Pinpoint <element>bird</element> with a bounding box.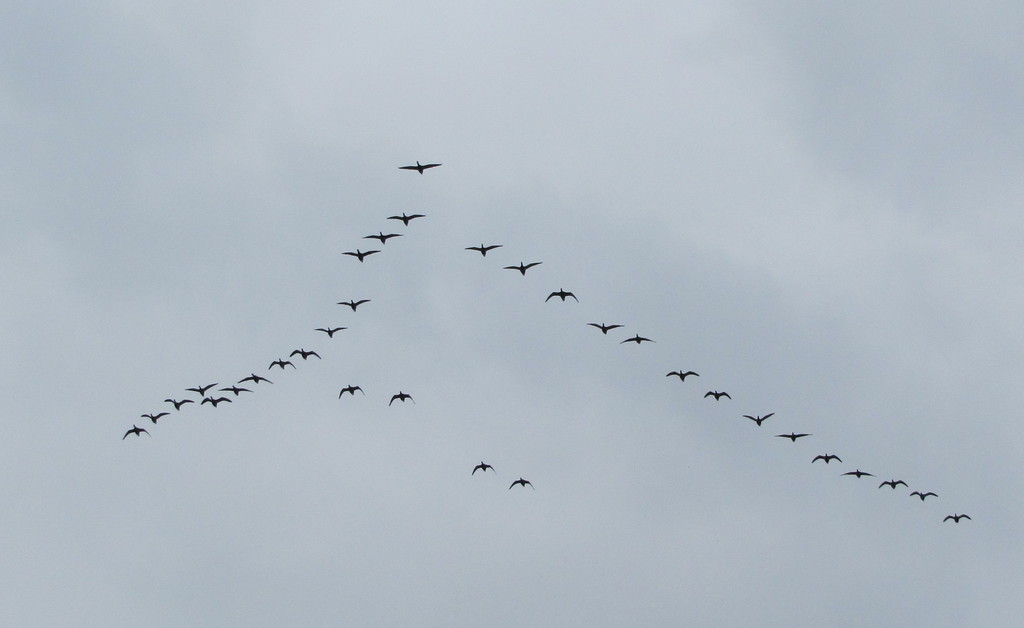
x1=362 y1=231 x2=400 y2=247.
